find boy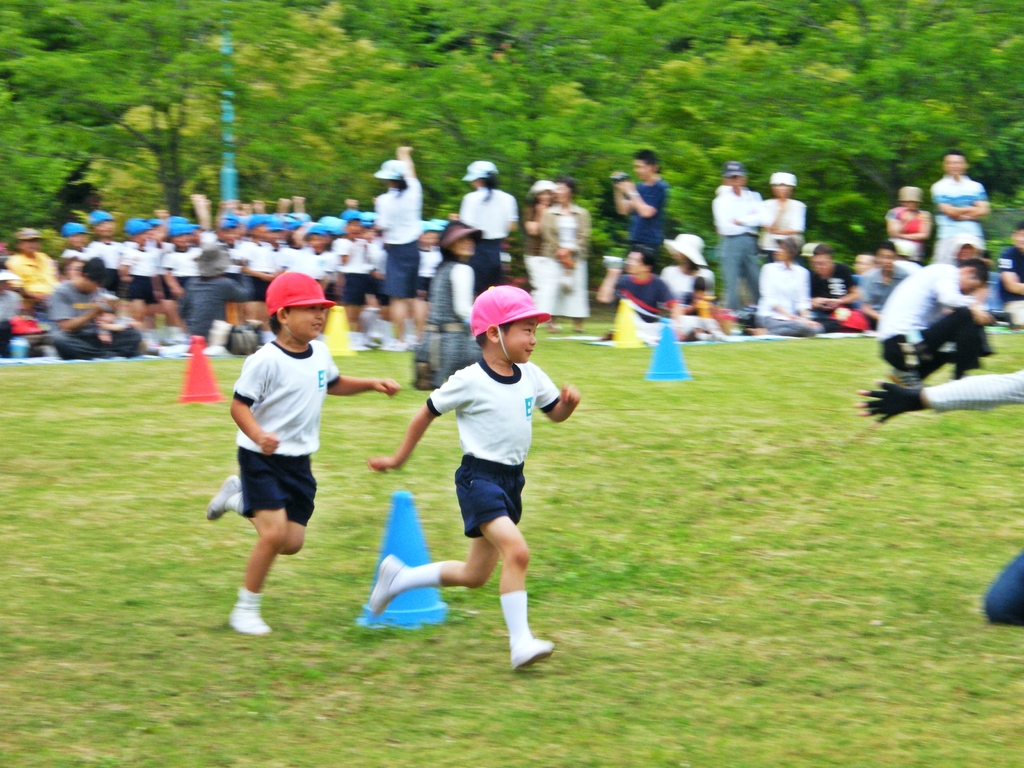
detection(60, 223, 97, 271)
